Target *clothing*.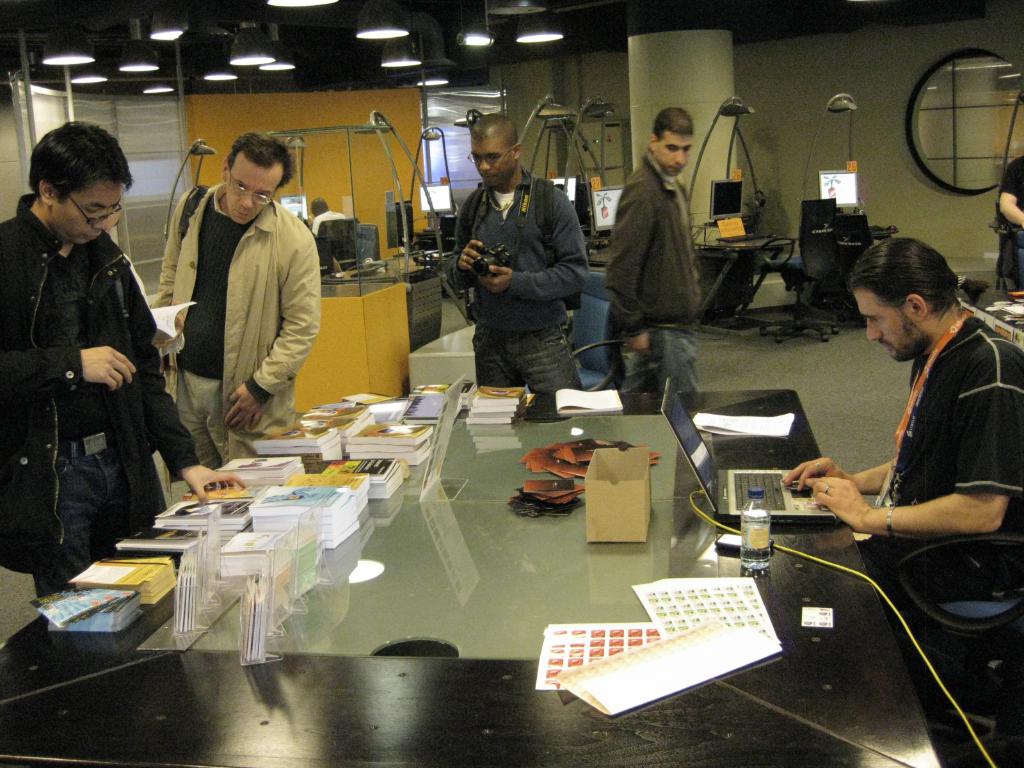
Target region: [610,154,695,397].
